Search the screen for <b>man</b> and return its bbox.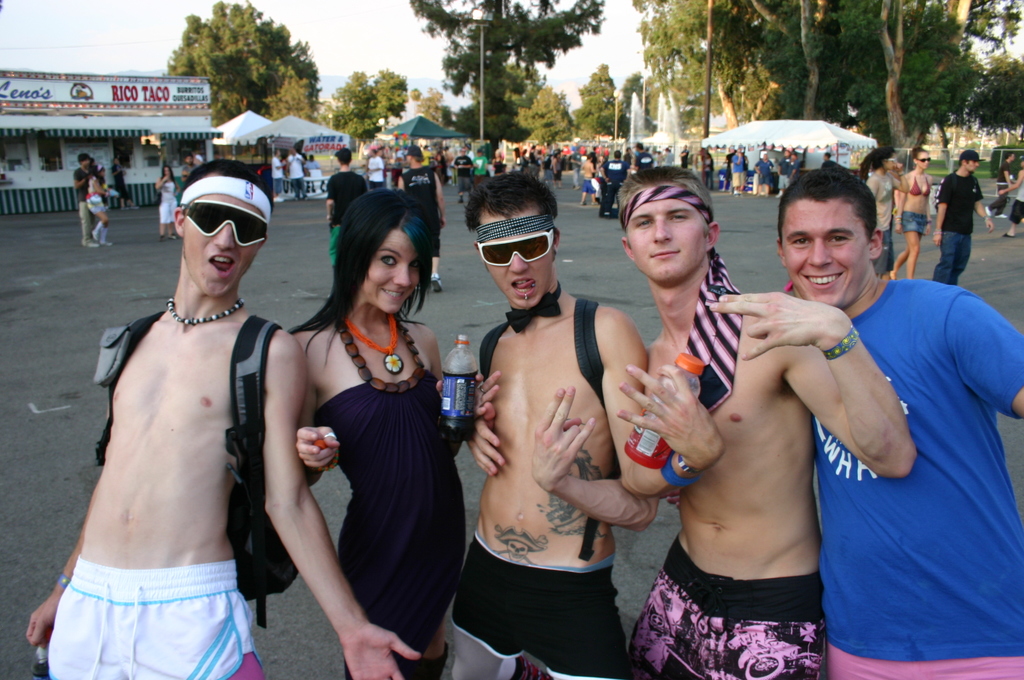
Found: <bbox>675, 143, 695, 166</bbox>.
